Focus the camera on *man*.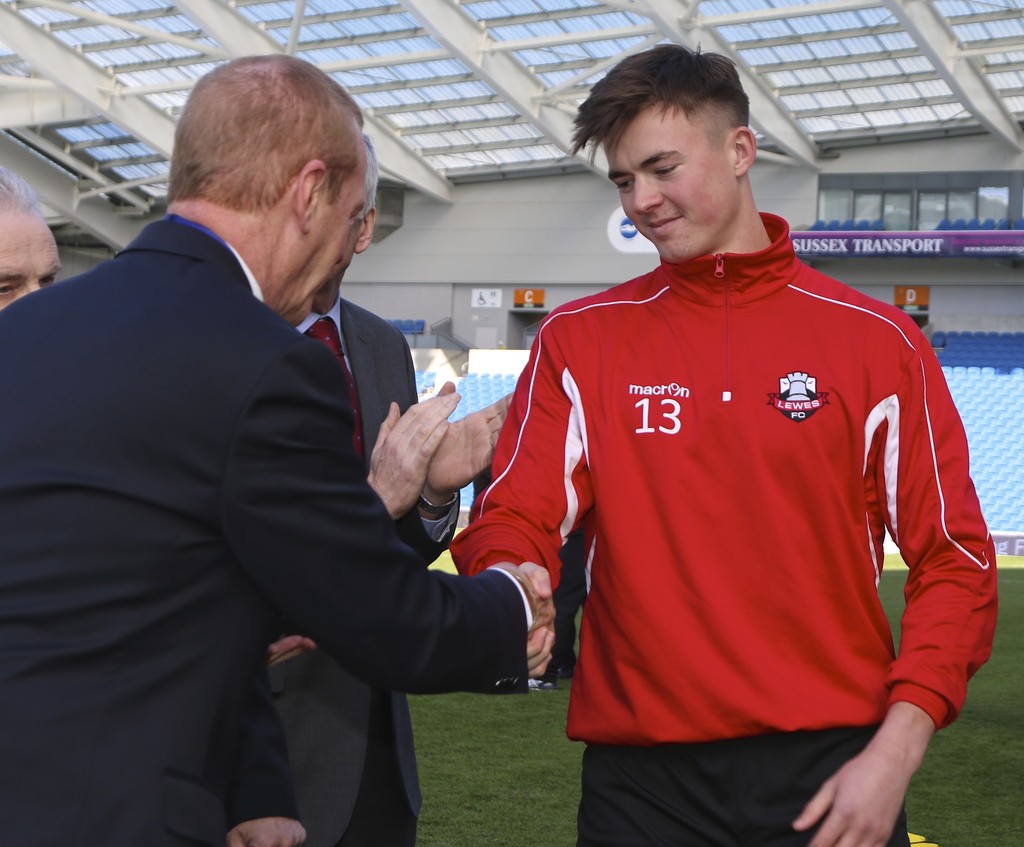
Focus region: {"x1": 447, "y1": 45, "x2": 996, "y2": 846}.
